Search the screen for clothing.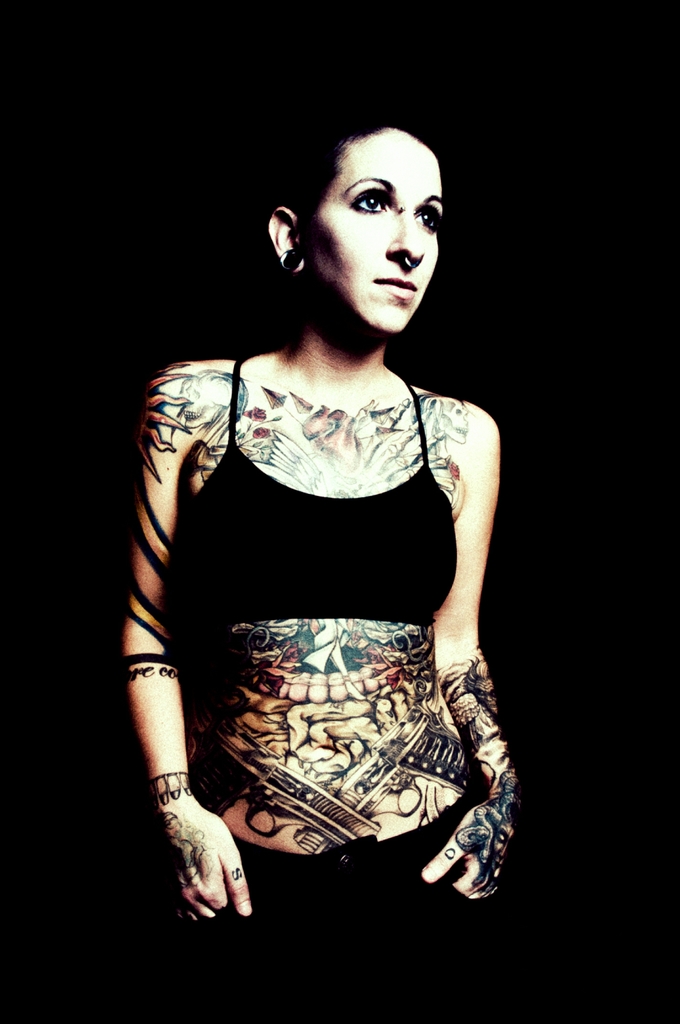
Found at Rect(190, 354, 452, 630).
